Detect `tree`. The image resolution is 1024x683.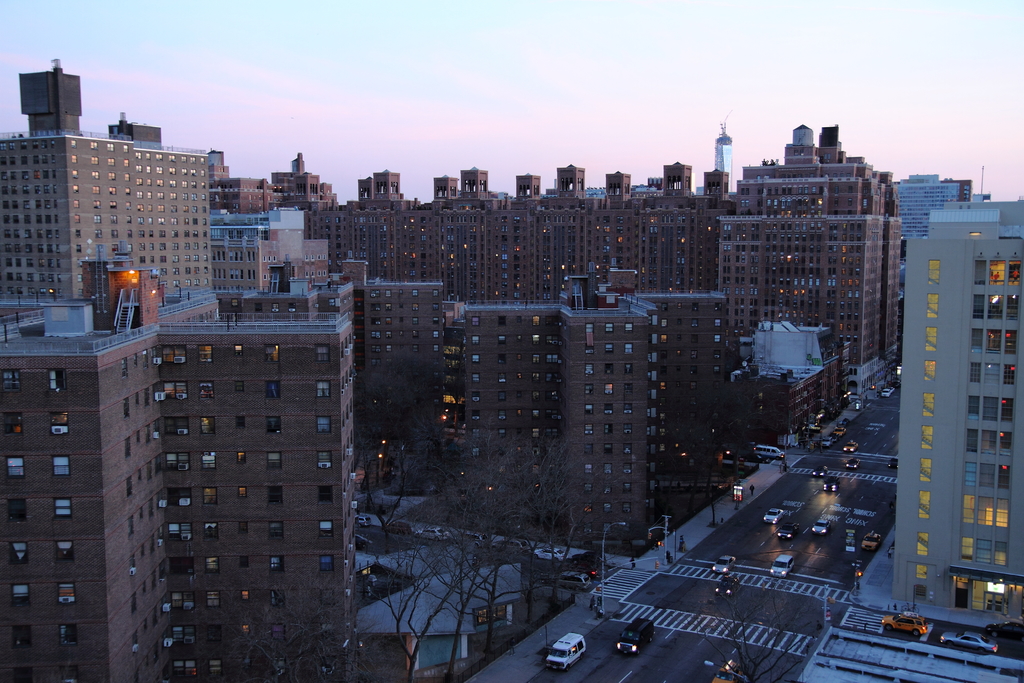
select_region(675, 566, 825, 682).
